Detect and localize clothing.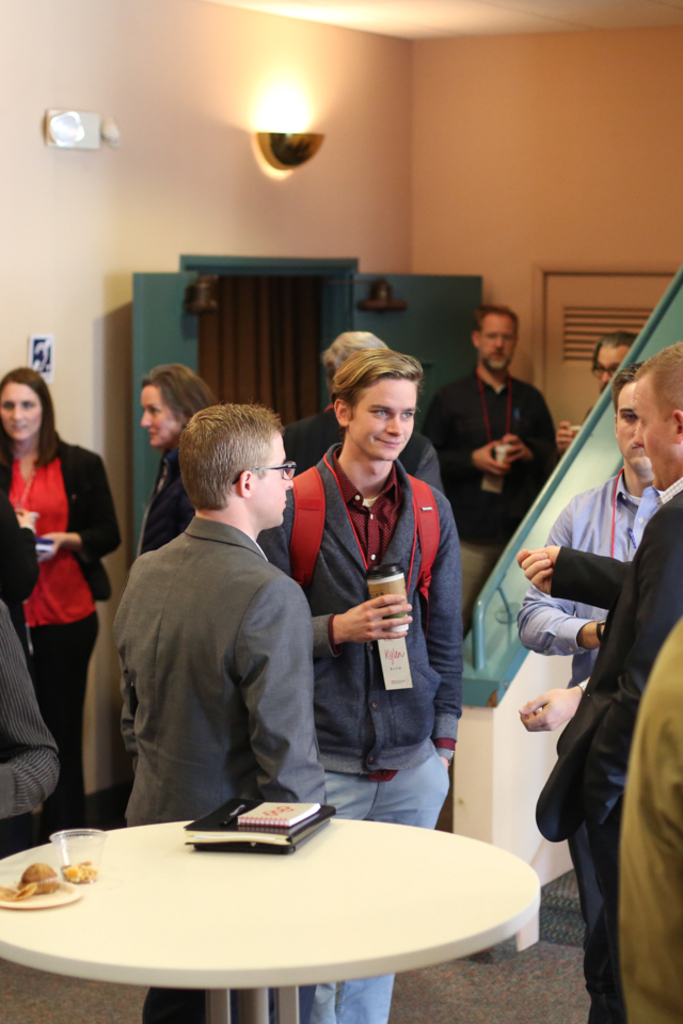
Localized at bbox(509, 470, 668, 694).
